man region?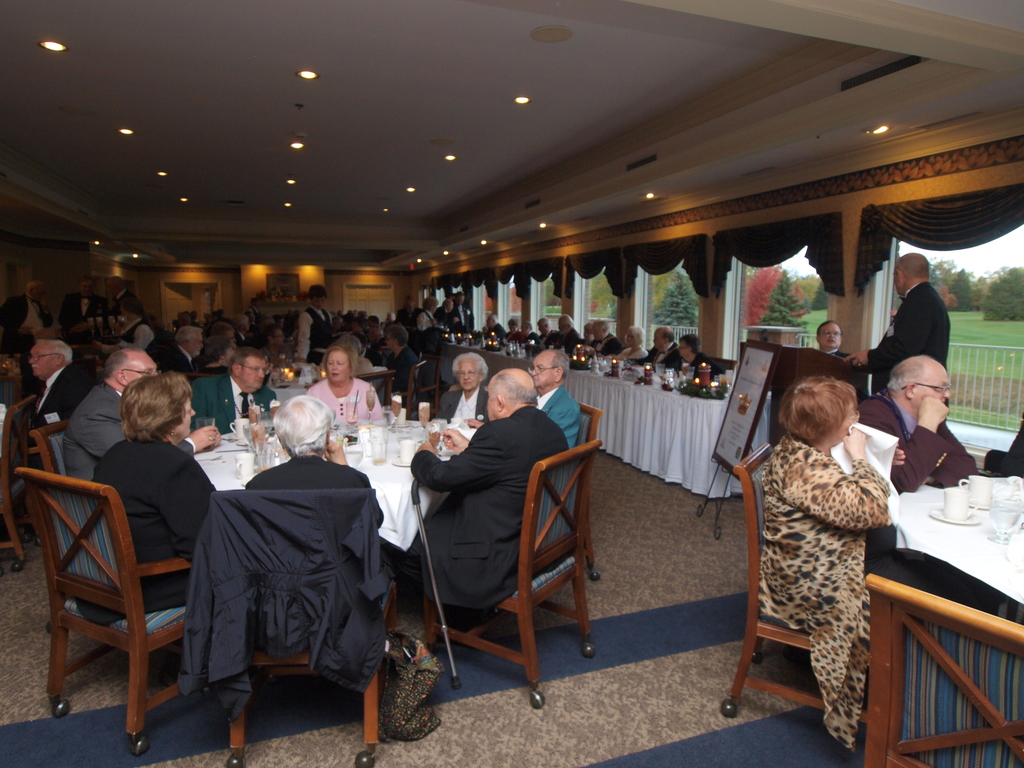
detection(817, 318, 852, 360)
